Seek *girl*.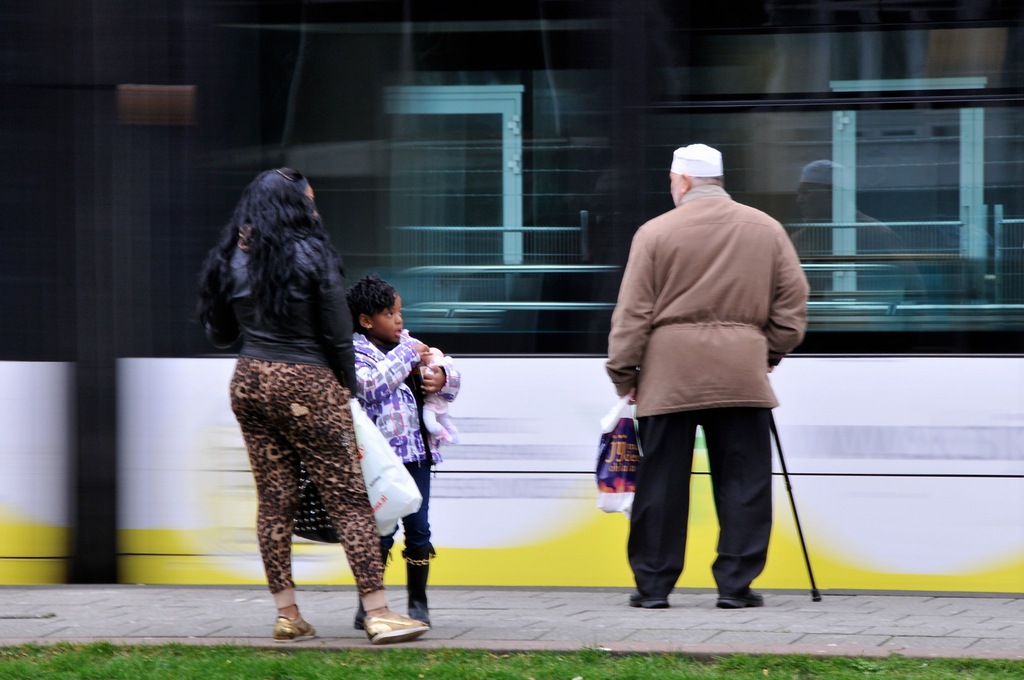
[348, 276, 461, 625].
